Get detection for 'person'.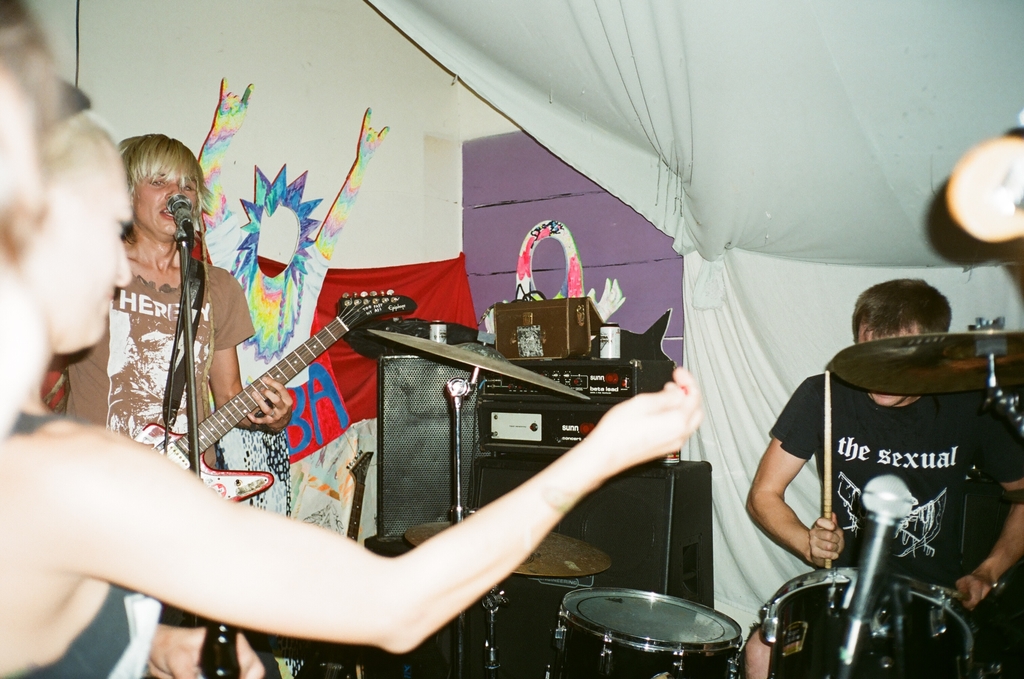
Detection: [x1=0, y1=81, x2=695, y2=678].
